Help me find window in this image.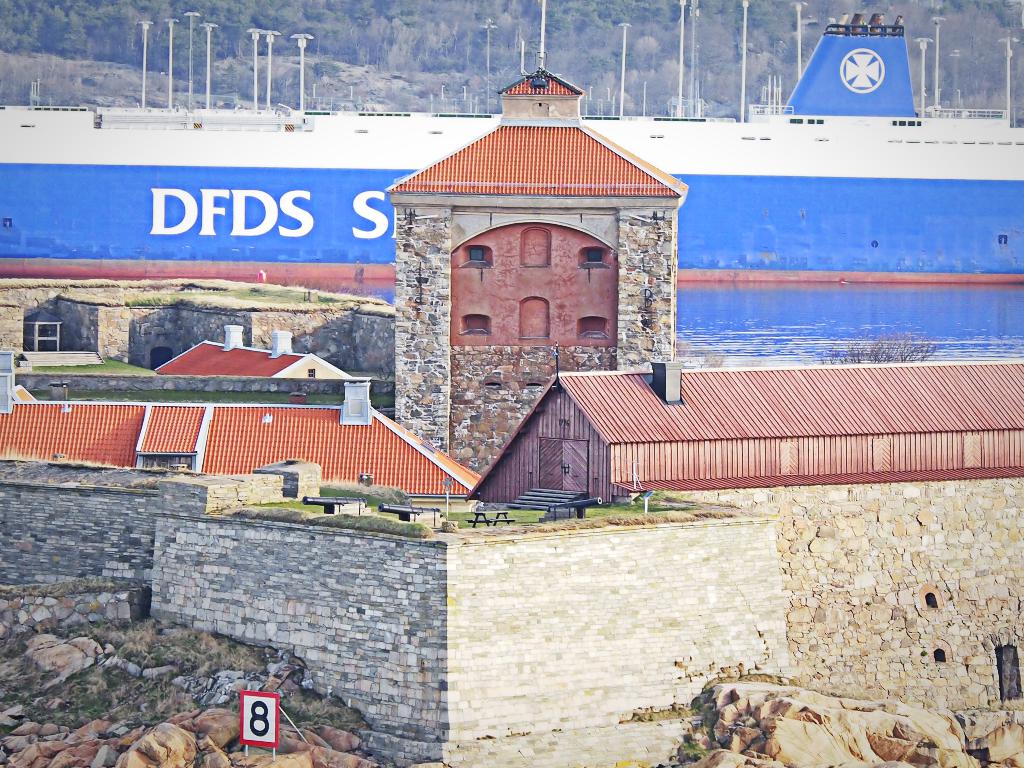
Found it: region(0, 347, 11, 414).
